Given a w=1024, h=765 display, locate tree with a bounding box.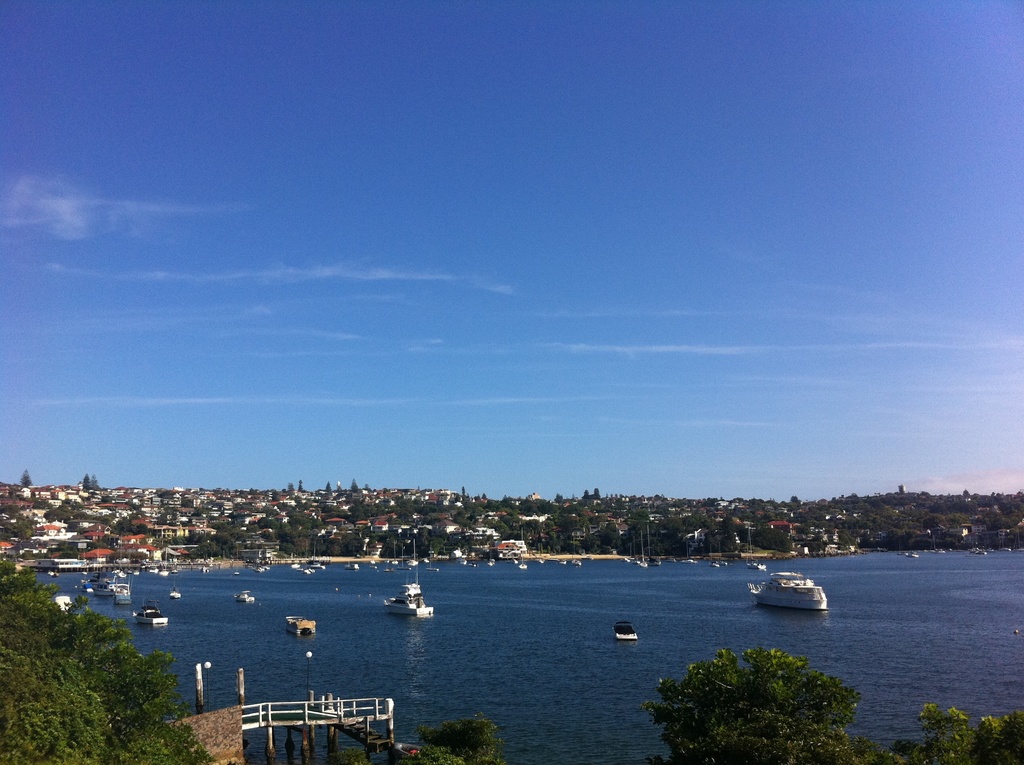
Located: {"left": 90, "top": 472, "right": 100, "bottom": 490}.
